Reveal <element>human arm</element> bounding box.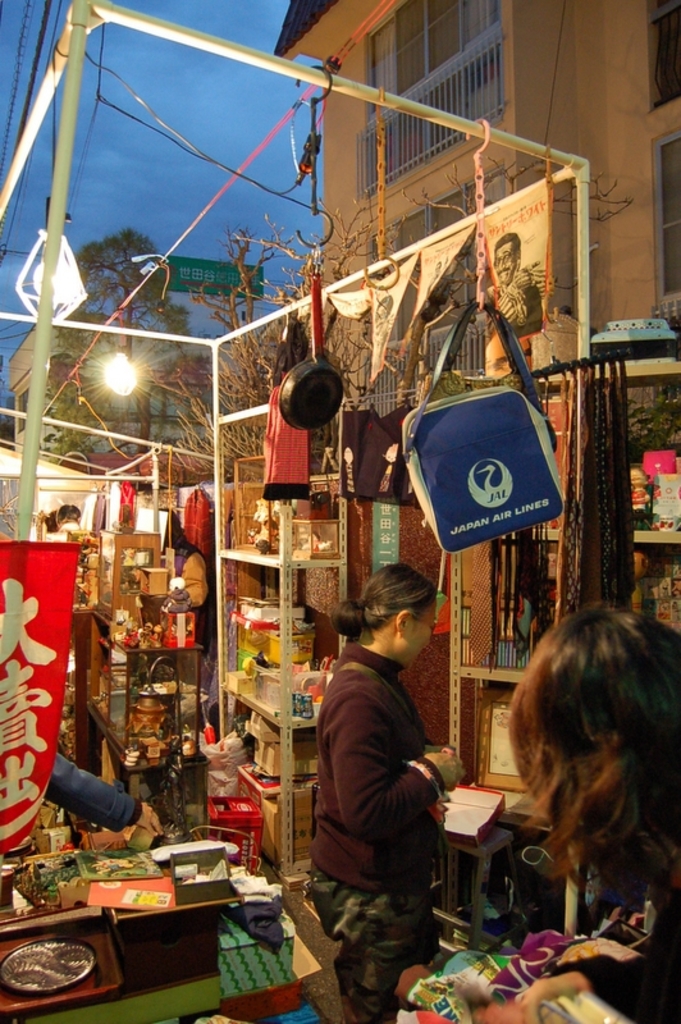
Revealed: (36,767,136,849).
